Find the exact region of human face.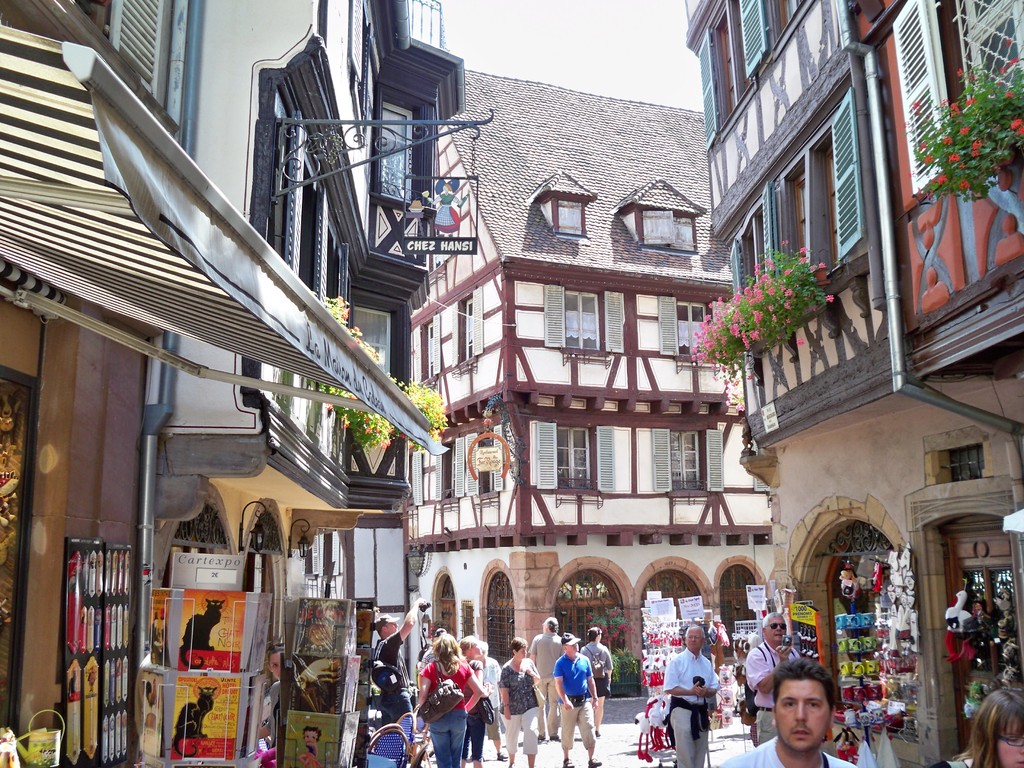
Exact region: bbox=[683, 626, 708, 651].
